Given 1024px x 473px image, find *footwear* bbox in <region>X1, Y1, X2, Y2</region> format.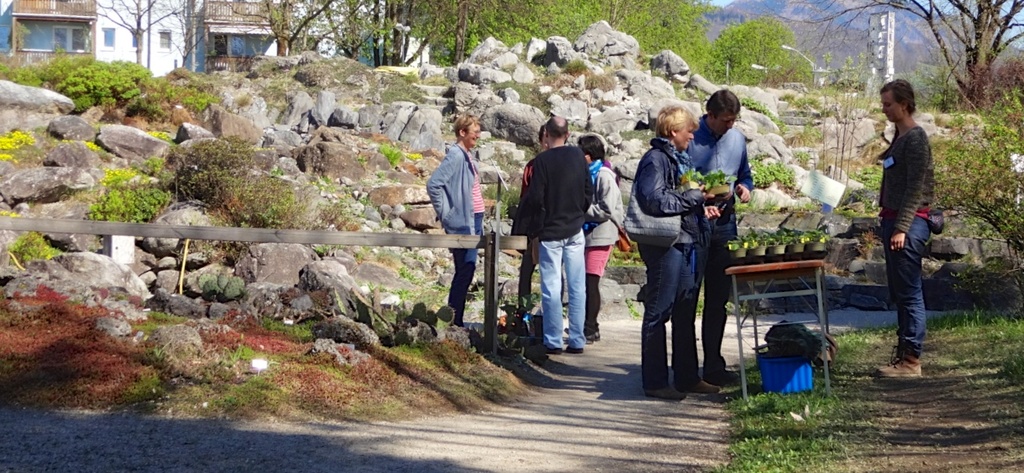
<region>567, 346, 584, 355</region>.
